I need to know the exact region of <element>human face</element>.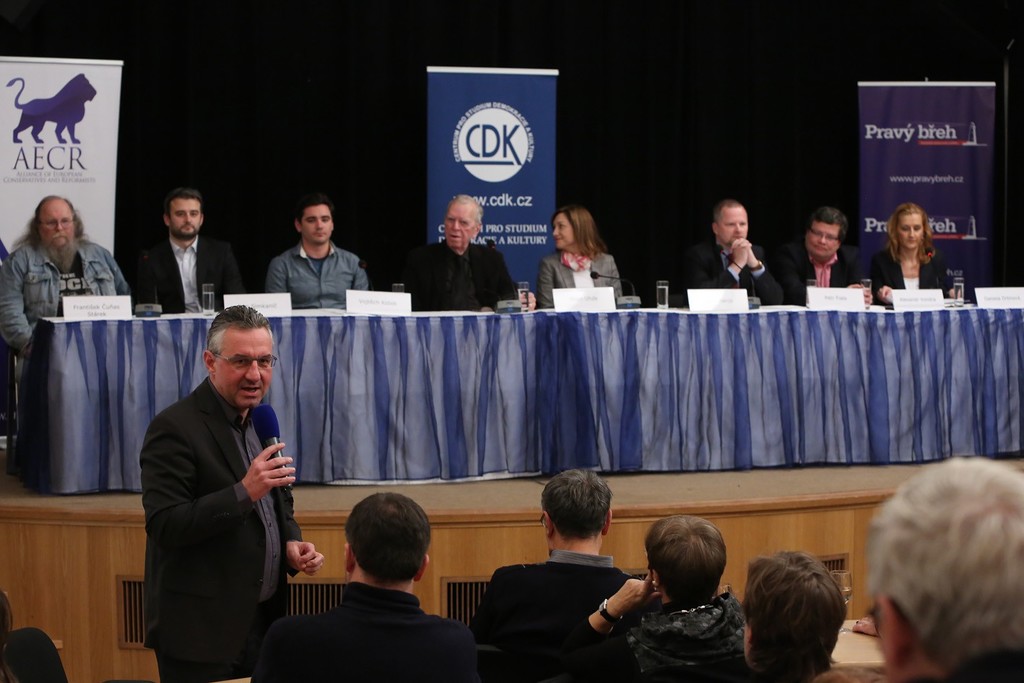
Region: 444:204:475:247.
